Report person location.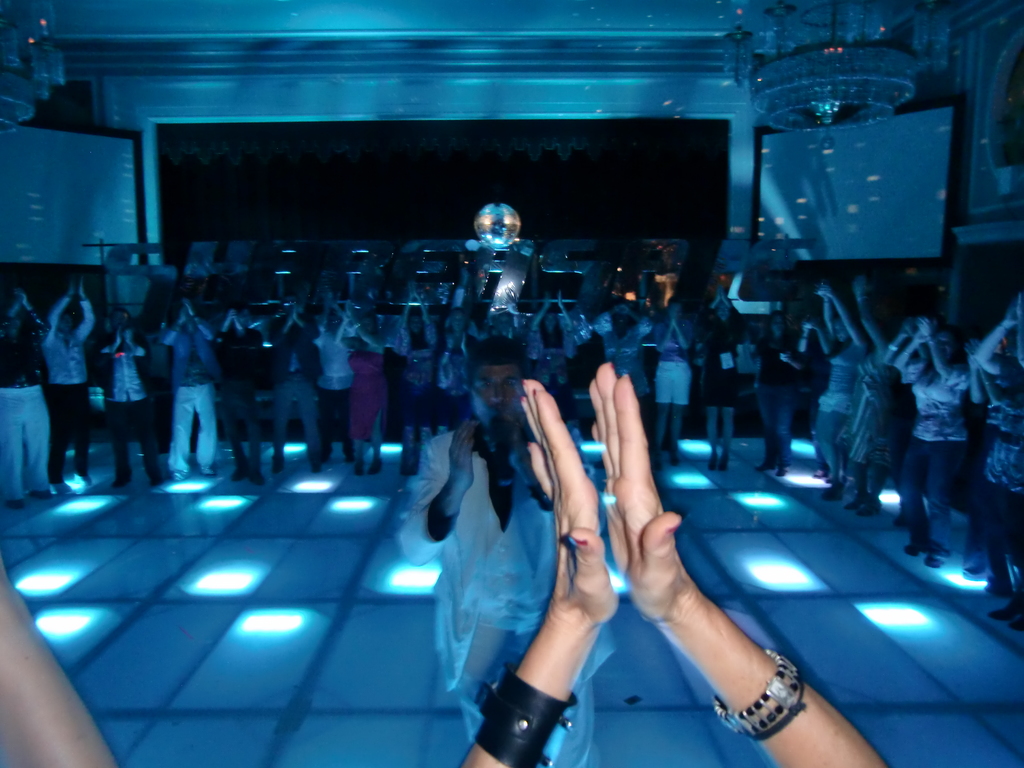
Report: [left=96, top=304, right=164, bottom=490].
